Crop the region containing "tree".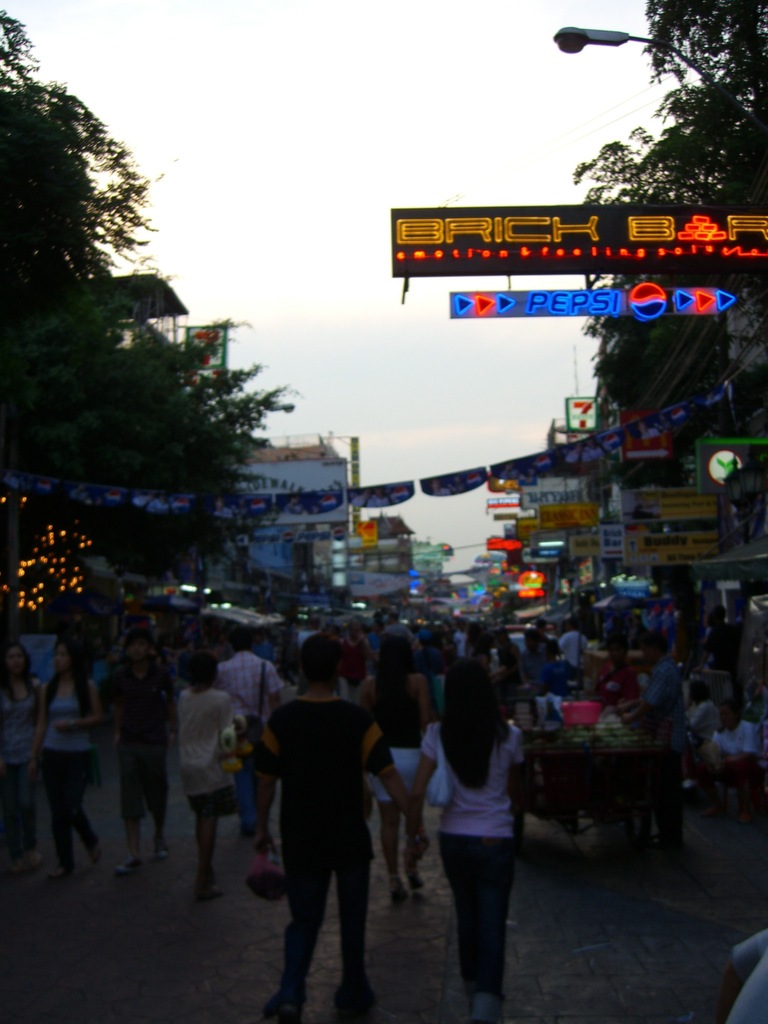
Crop region: box=[580, 0, 767, 410].
